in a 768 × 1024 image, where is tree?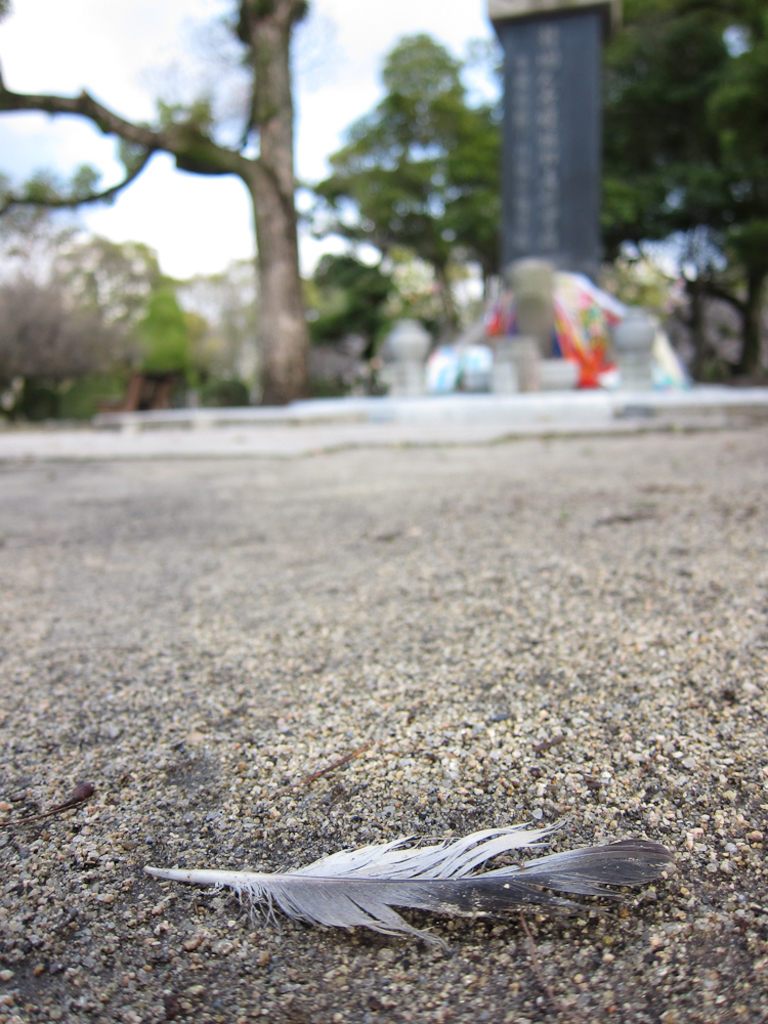
bbox(0, 0, 311, 390).
